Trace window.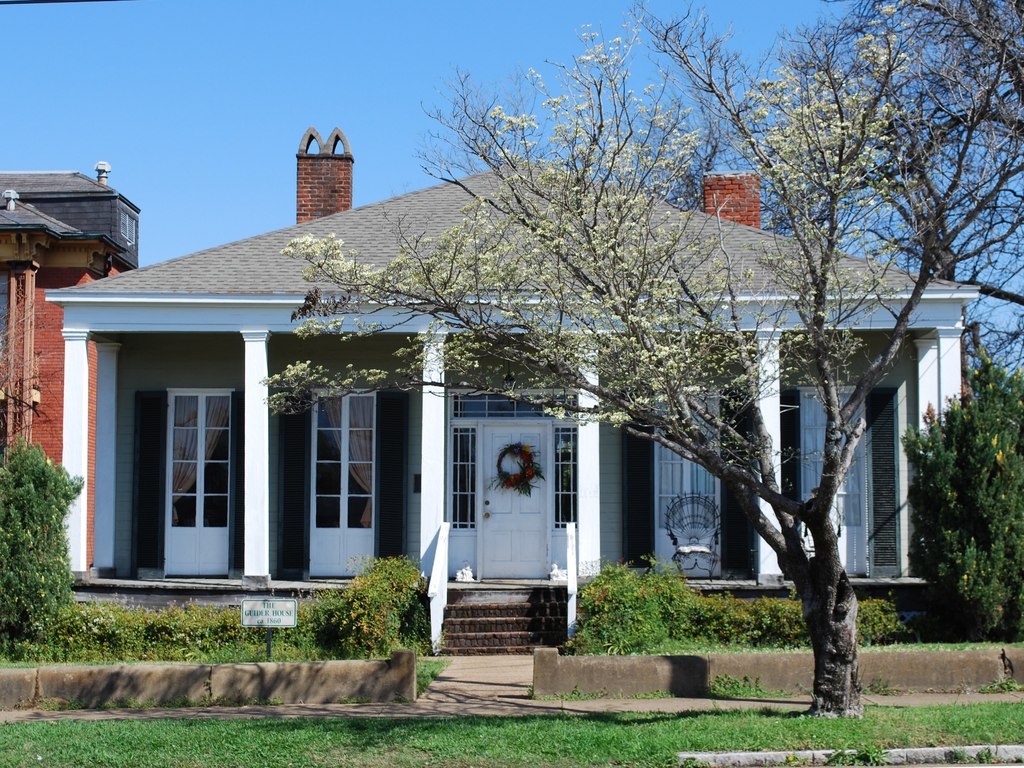
Traced to BBox(160, 383, 240, 575).
